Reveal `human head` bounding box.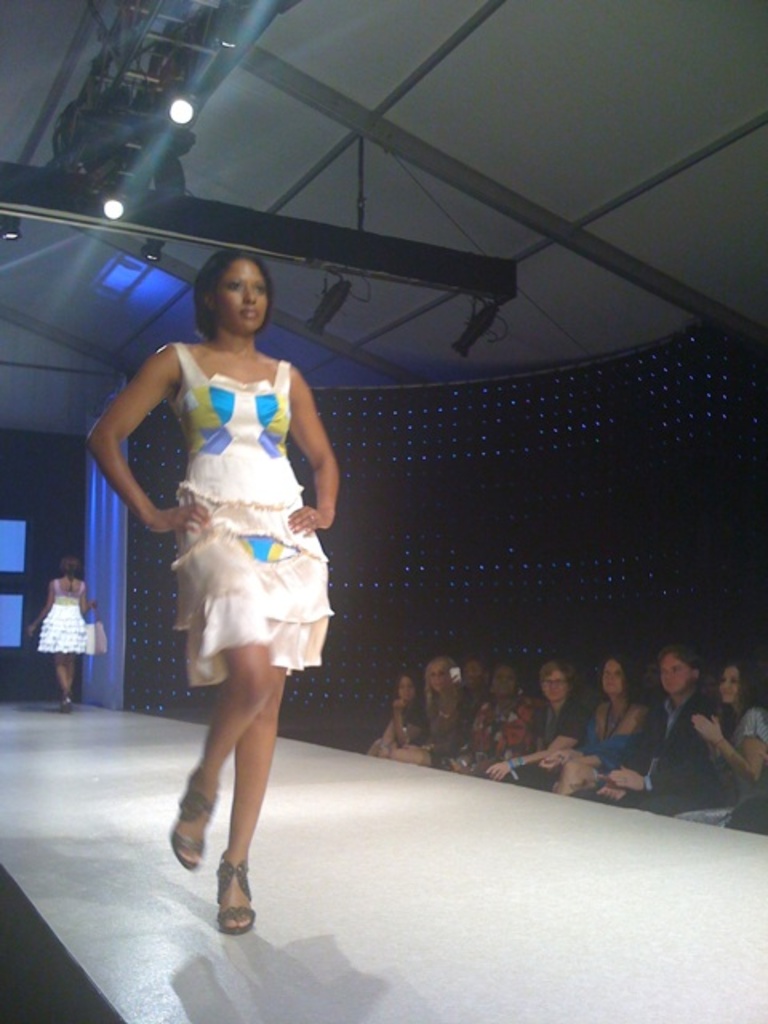
Revealed: crop(426, 654, 448, 693).
